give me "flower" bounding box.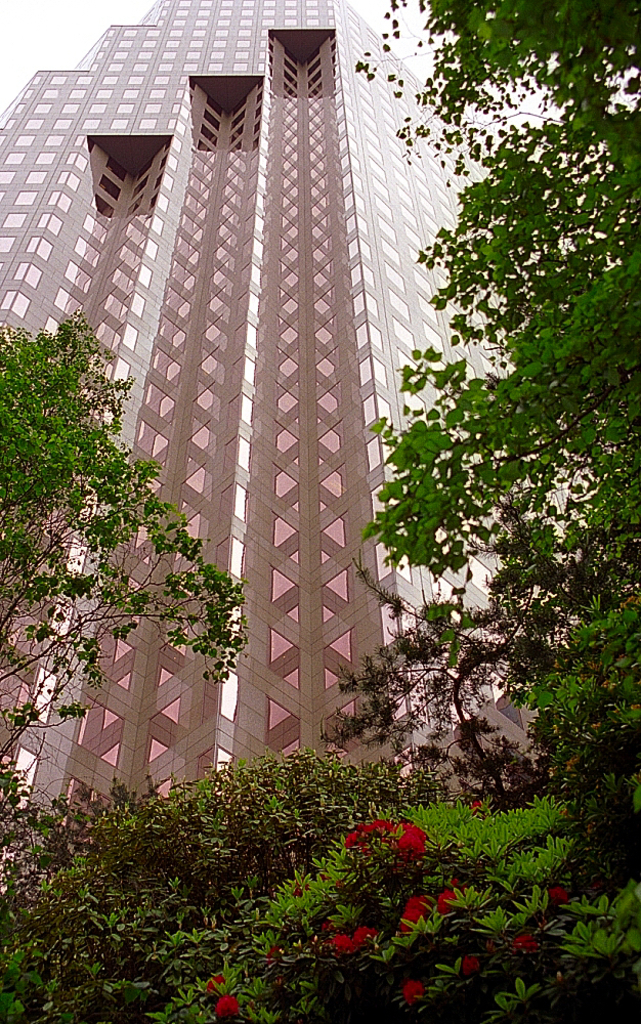
bbox=[388, 825, 435, 865].
